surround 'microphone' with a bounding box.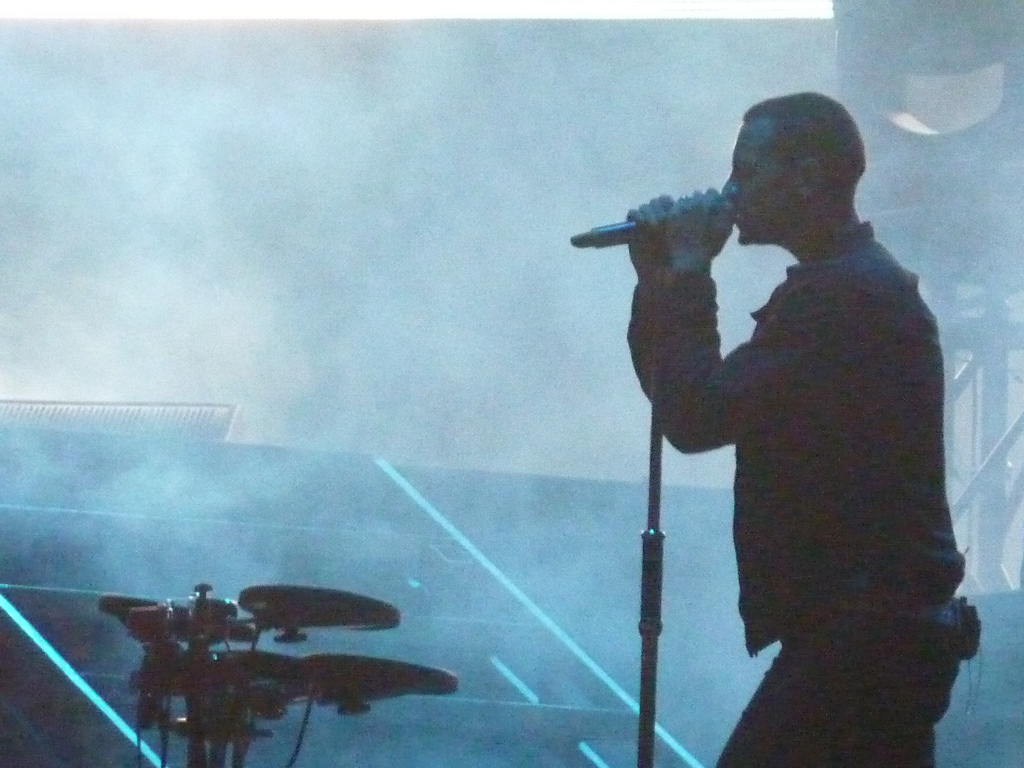
<bbox>592, 220, 640, 244</bbox>.
